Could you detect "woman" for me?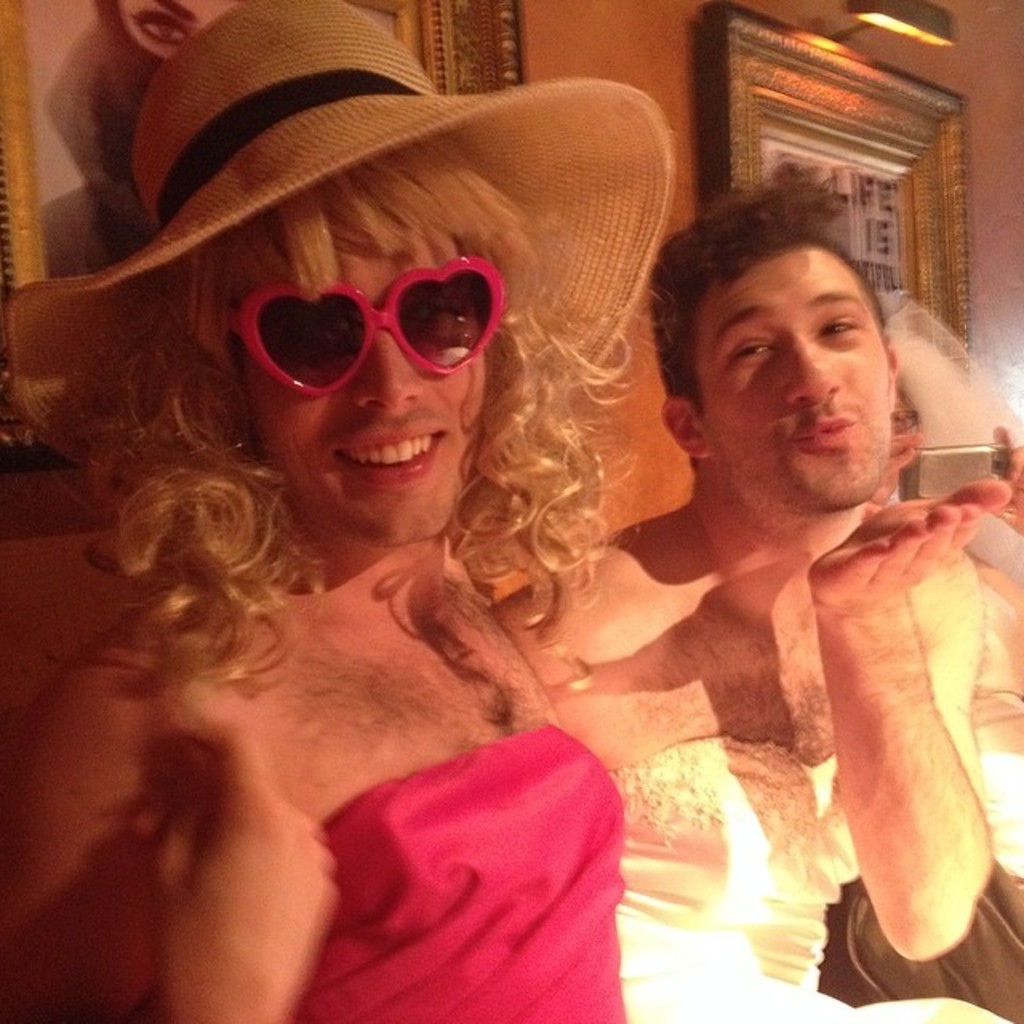
Detection result: [left=0, top=0, right=670, bottom=1022].
